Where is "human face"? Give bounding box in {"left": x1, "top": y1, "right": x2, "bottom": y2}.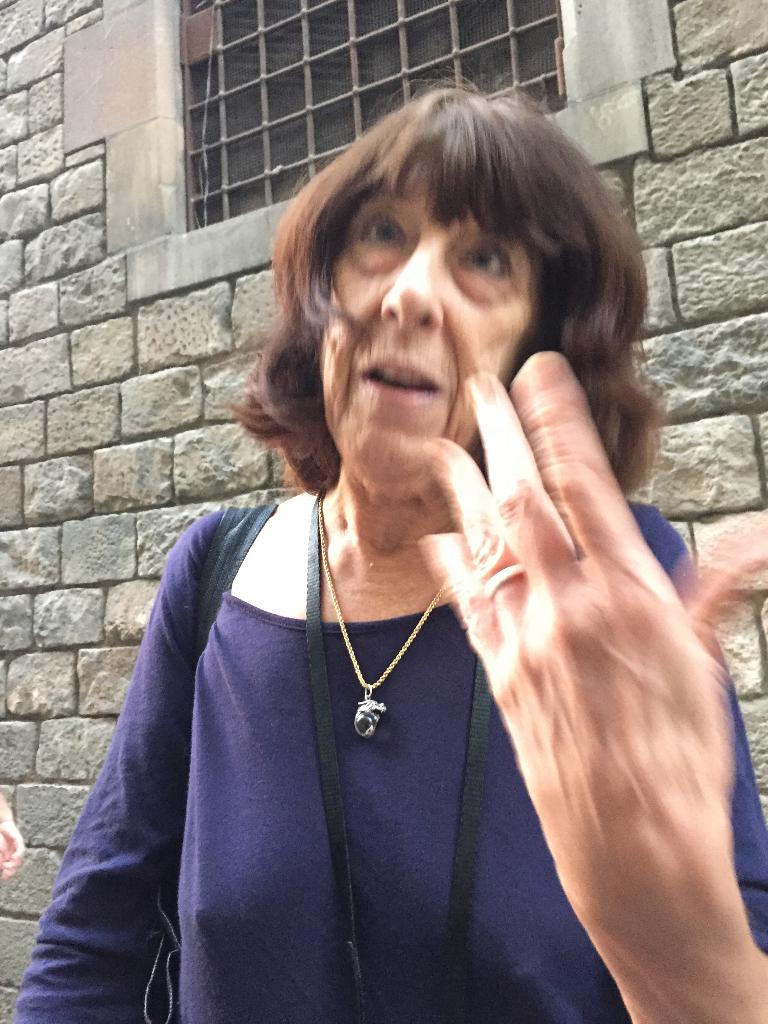
{"left": 314, "top": 153, "right": 538, "bottom": 490}.
